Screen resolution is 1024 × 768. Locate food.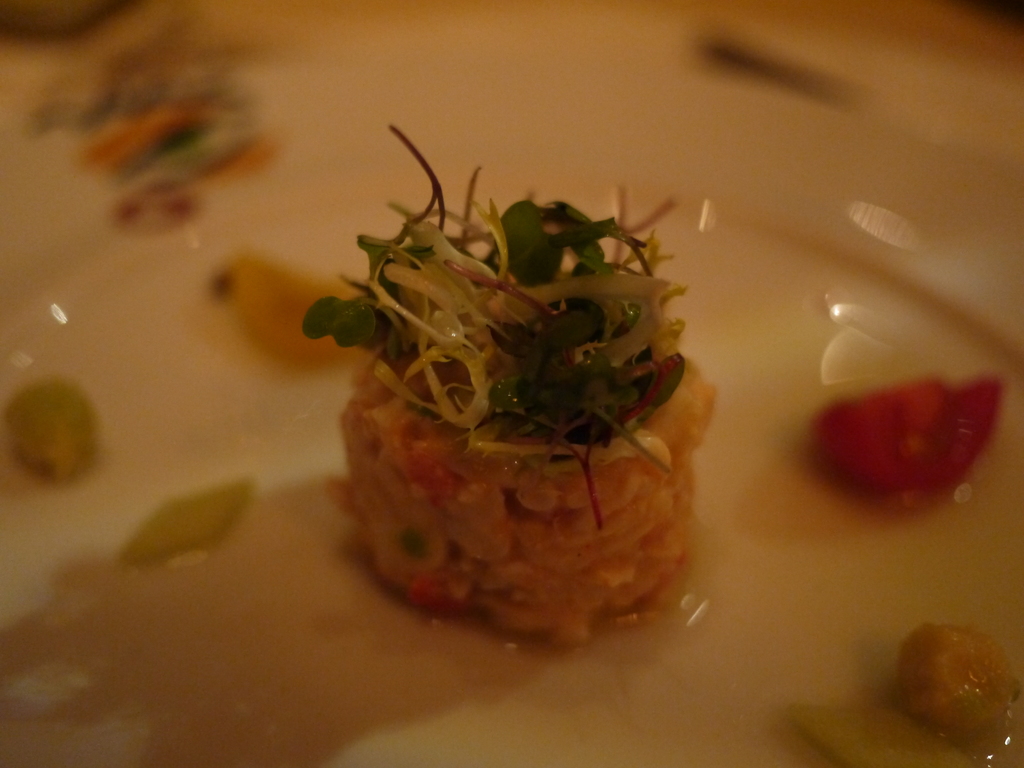
<bbox>807, 373, 1007, 500</bbox>.
